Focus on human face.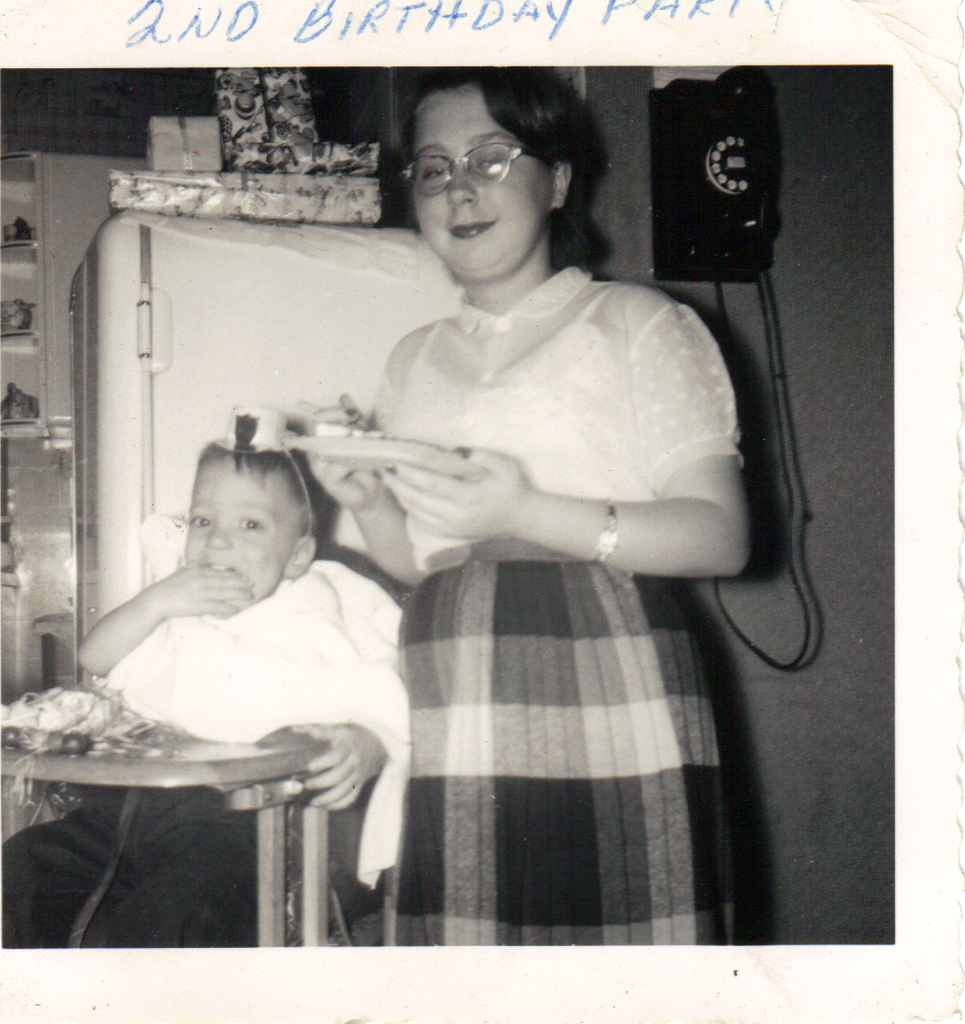
Focused at 405, 92, 556, 278.
